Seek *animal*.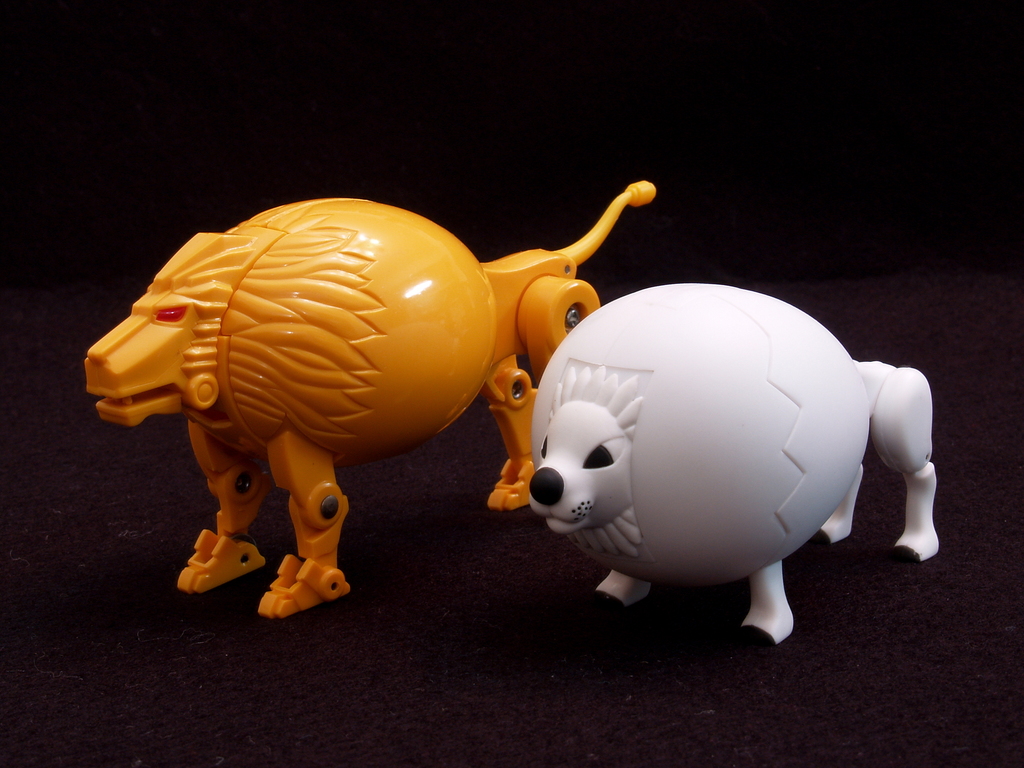
[529, 285, 940, 647].
